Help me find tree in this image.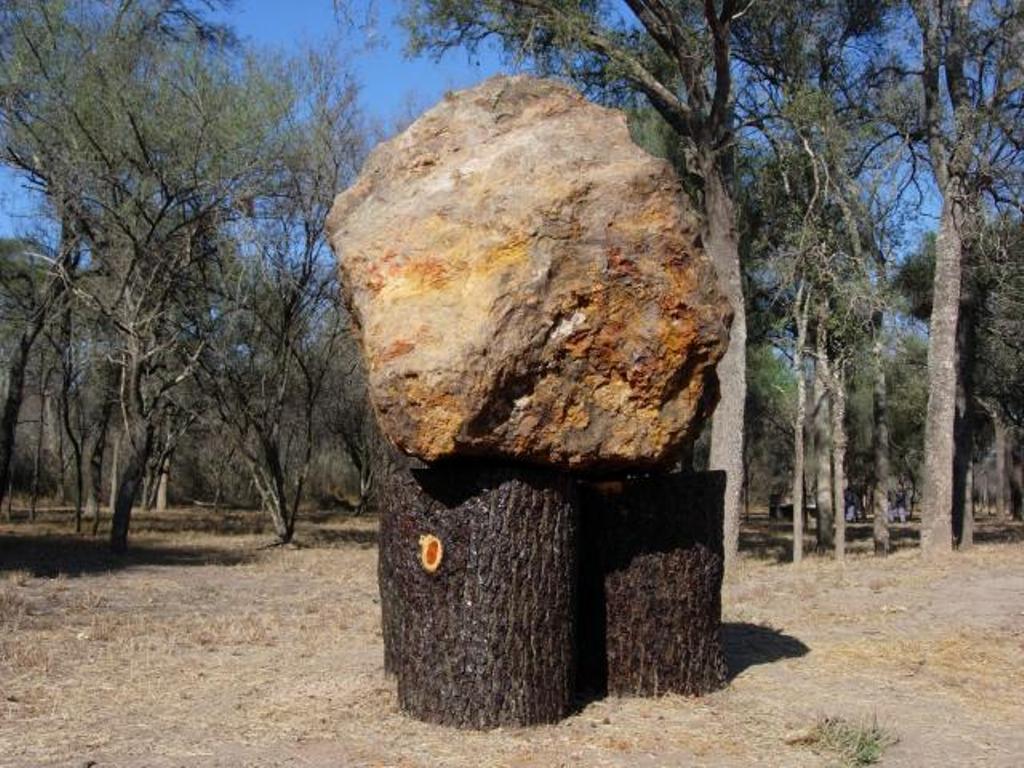
Found it: (844,0,1012,568).
